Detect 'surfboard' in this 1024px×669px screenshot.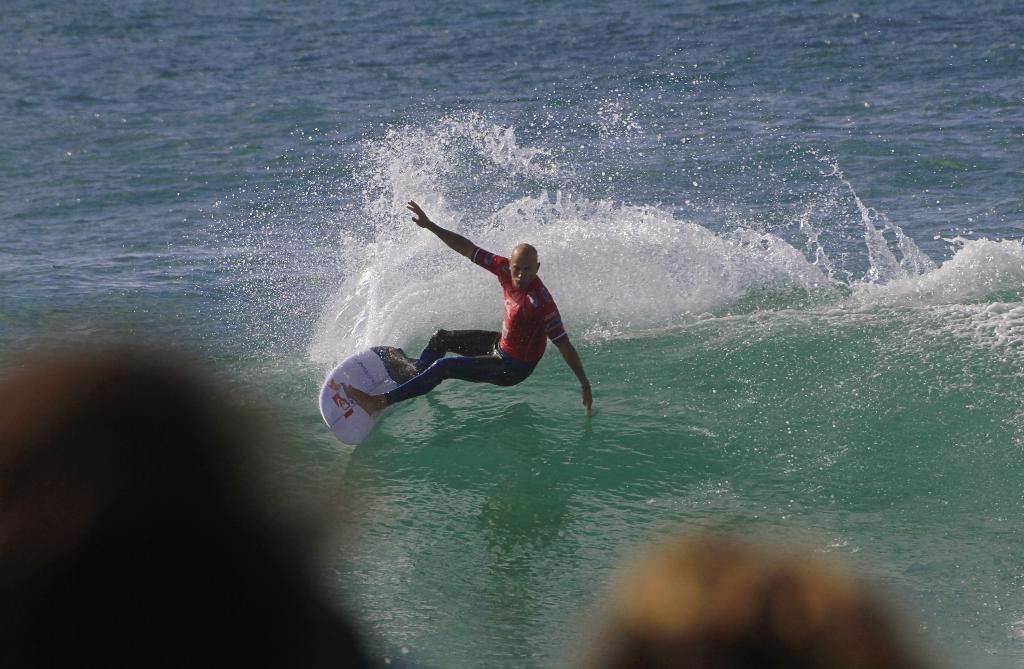
Detection: x1=317 y1=346 x2=413 y2=450.
